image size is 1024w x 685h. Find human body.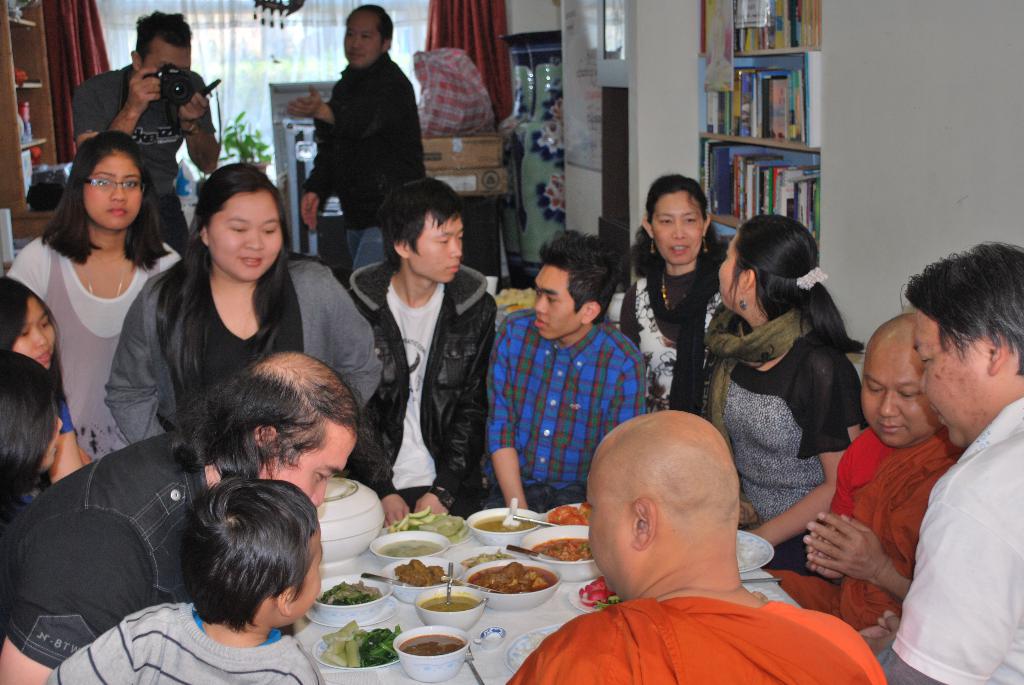
region(484, 309, 645, 508).
